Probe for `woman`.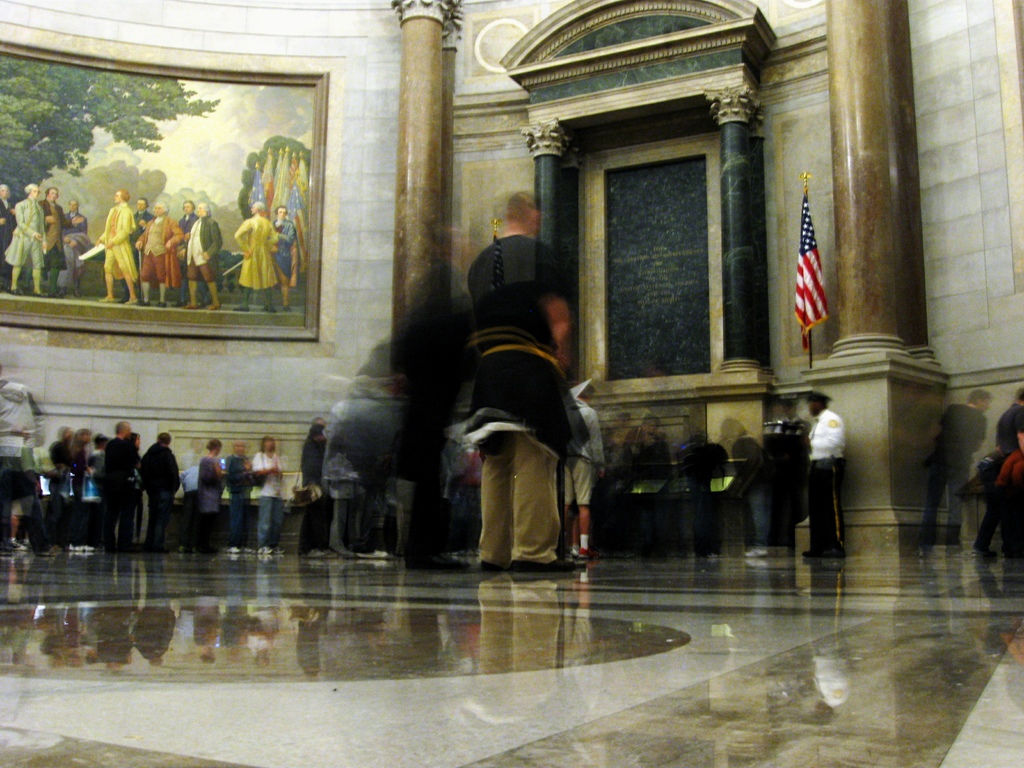
Probe result: 198, 444, 225, 559.
